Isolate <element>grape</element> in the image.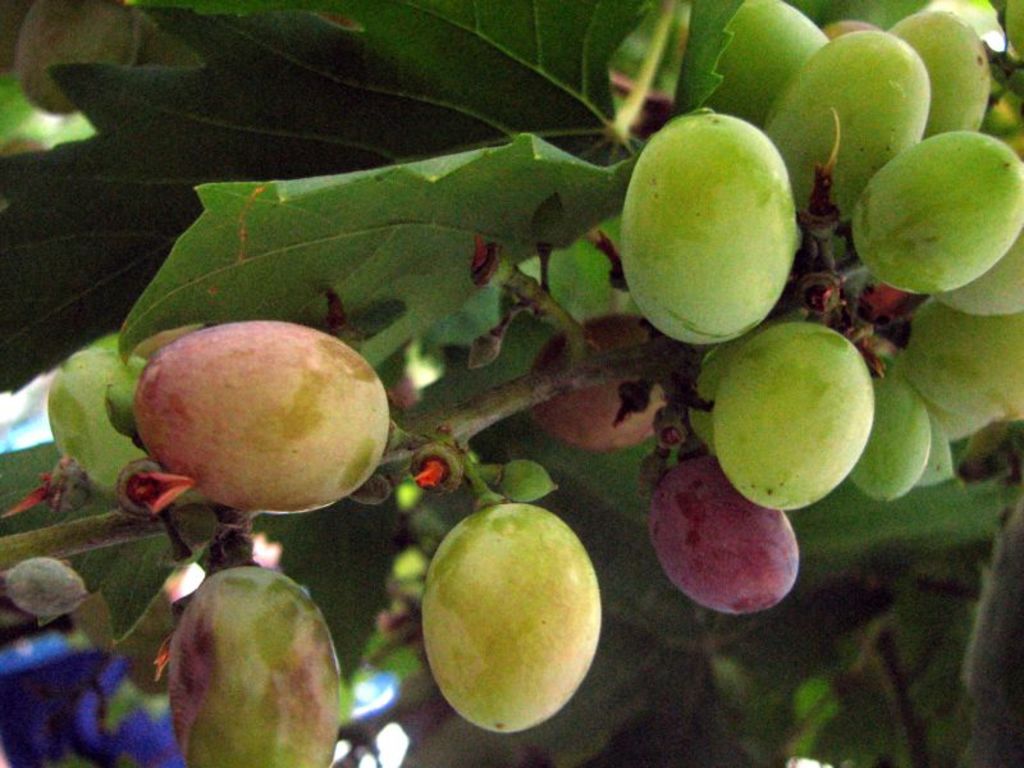
Isolated region: box(134, 317, 394, 516).
